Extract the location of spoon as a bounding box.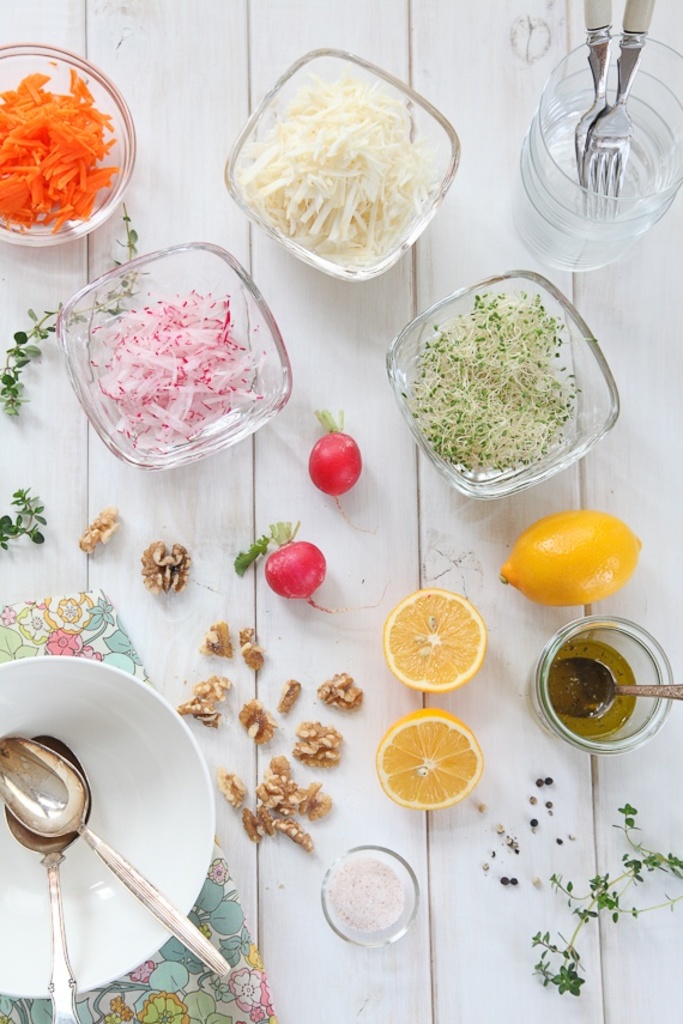
BBox(0, 740, 231, 980).
